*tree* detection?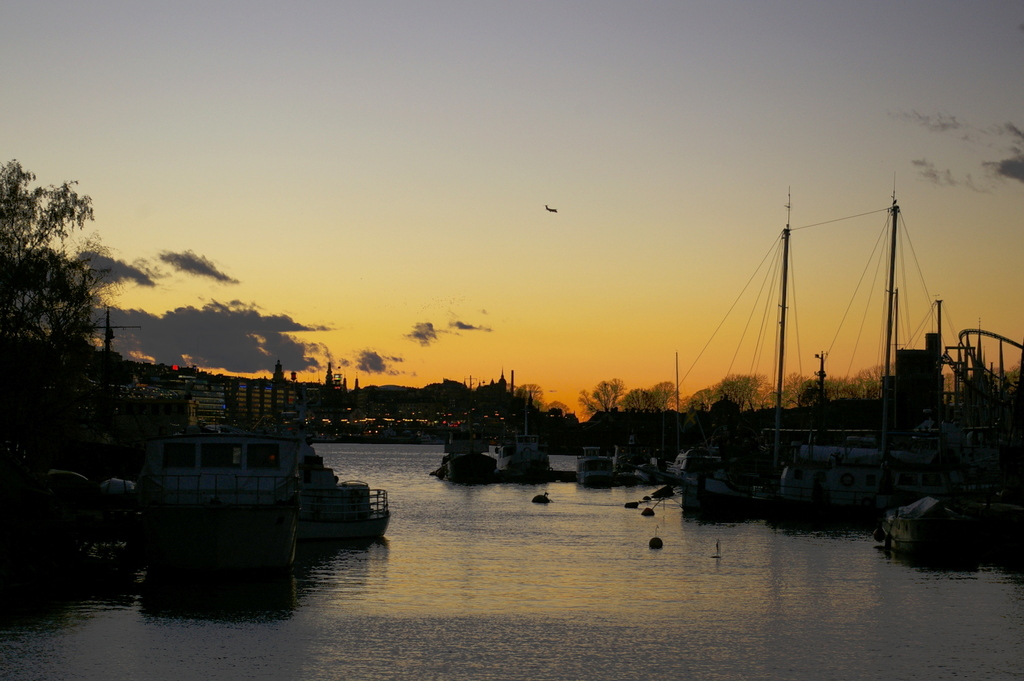
<box>757,370,812,439</box>
